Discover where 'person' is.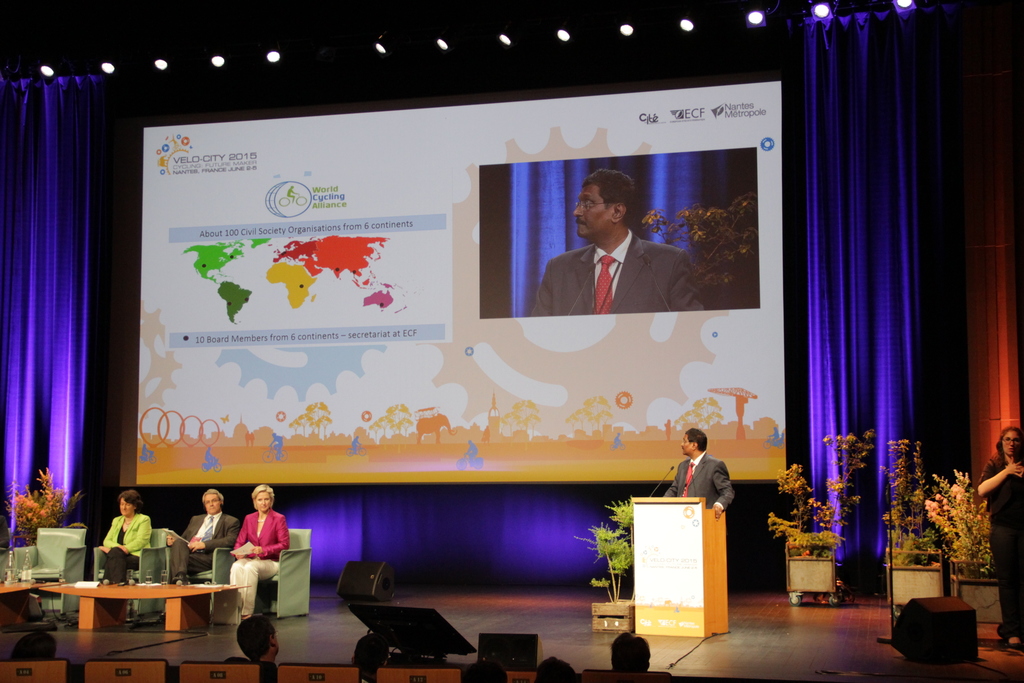
Discovered at 221:498:284:616.
